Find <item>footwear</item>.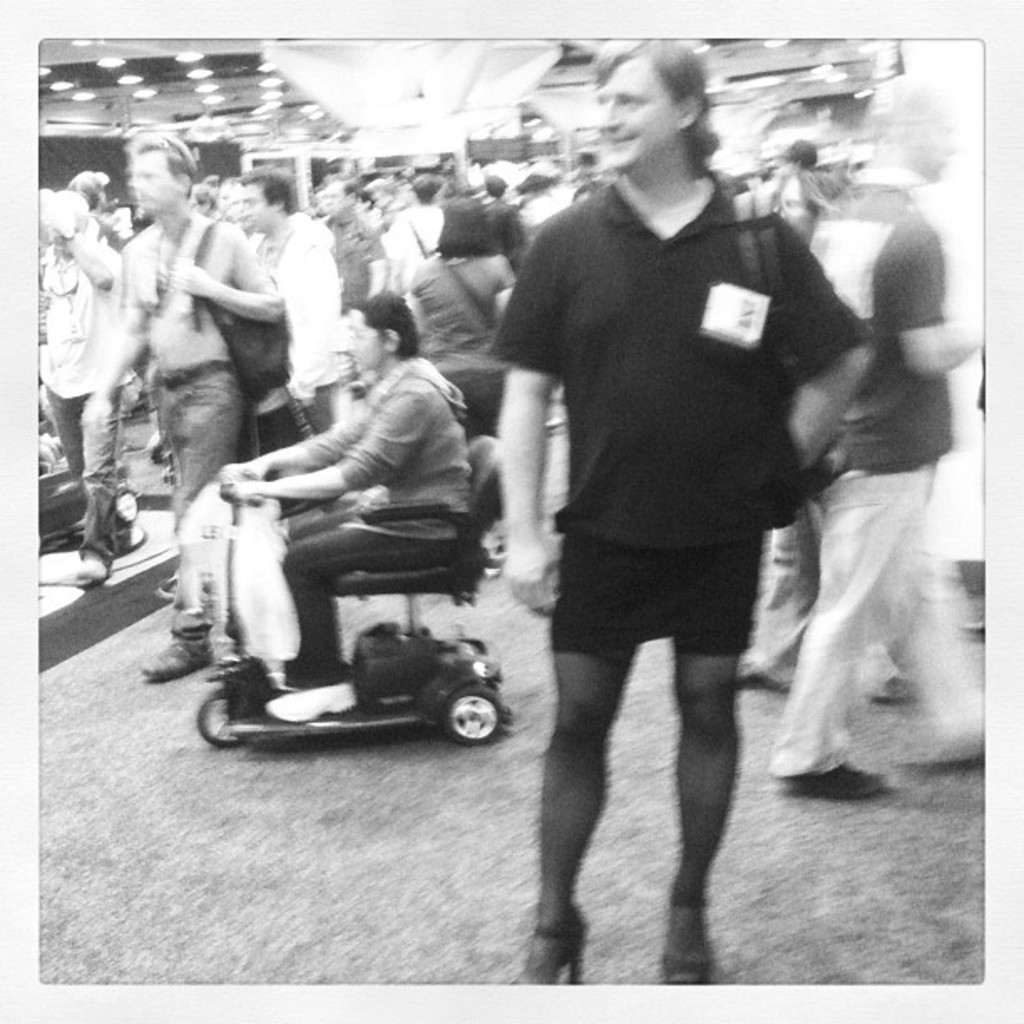
507 915 586 991.
